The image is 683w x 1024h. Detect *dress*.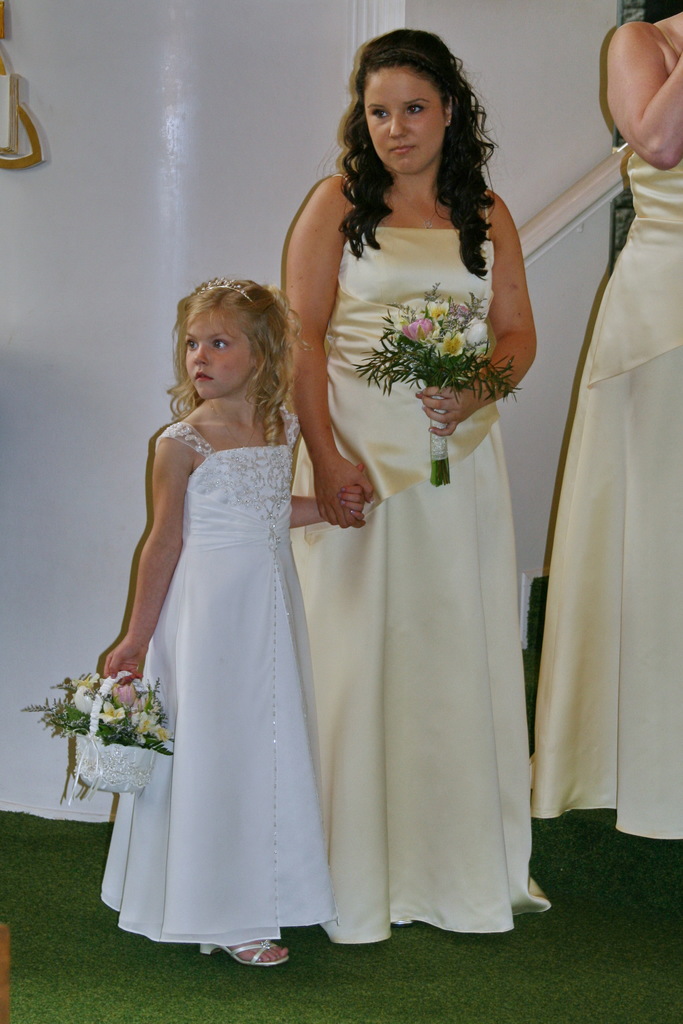
Detection: x1=99 y1=397 x2=336 y2=947.
